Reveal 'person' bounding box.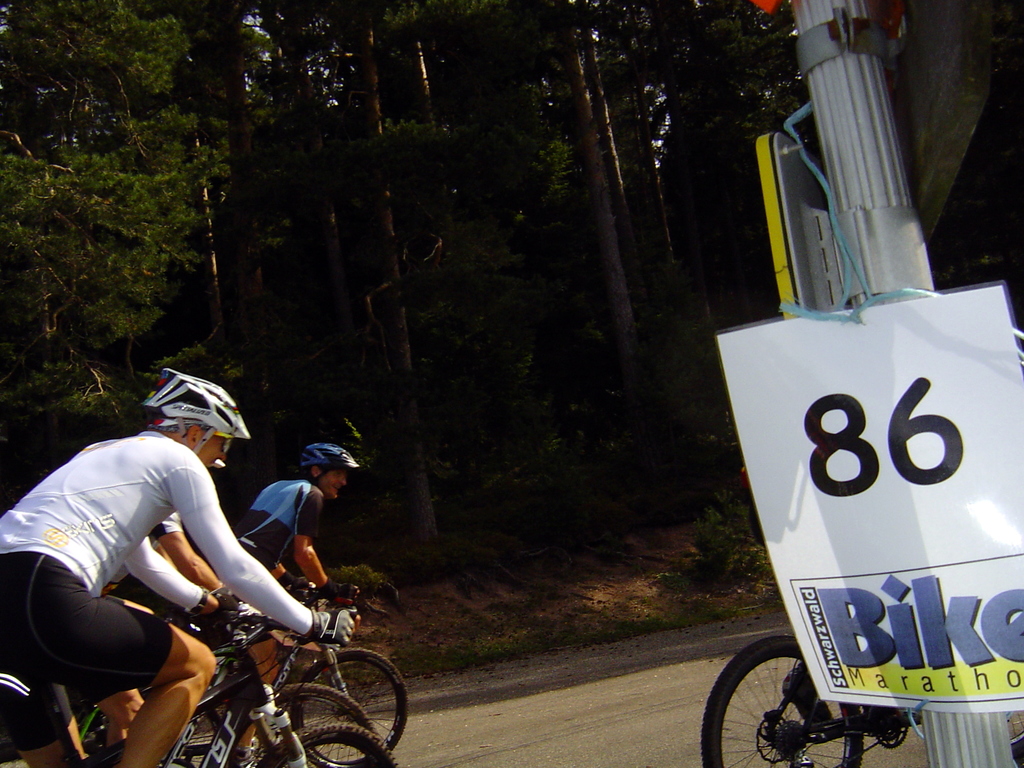
Revealed: [x1=31, y1=366, x2=305, y2=764].
